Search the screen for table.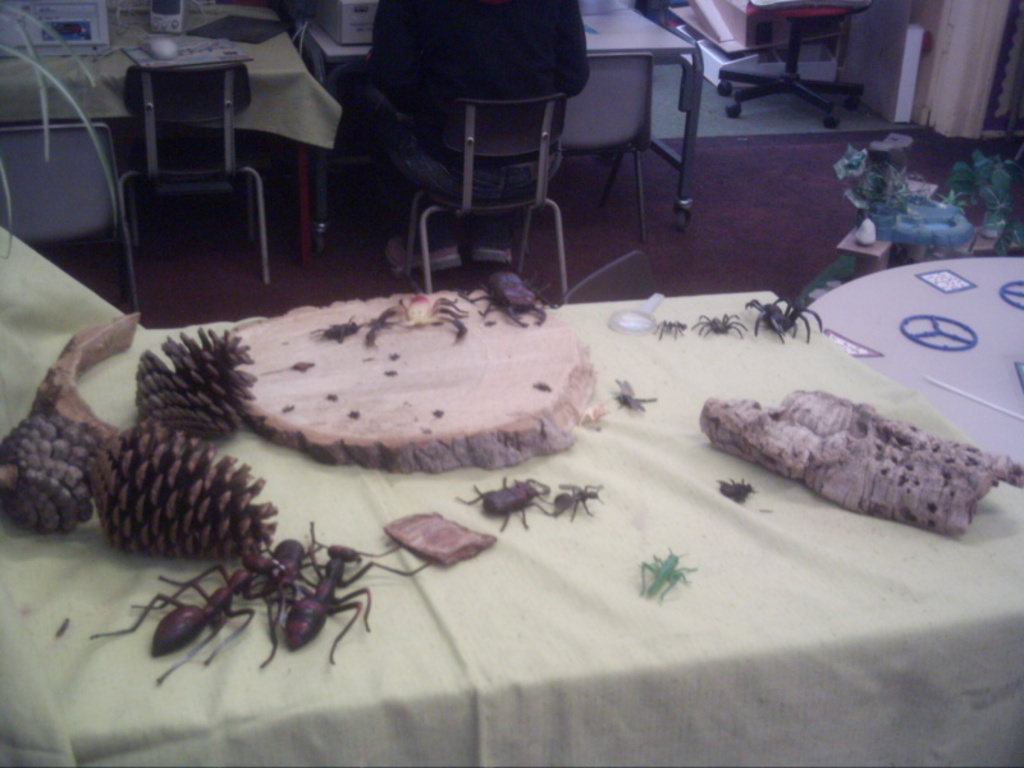
Found at bbox(580, 1, 698, 229).
